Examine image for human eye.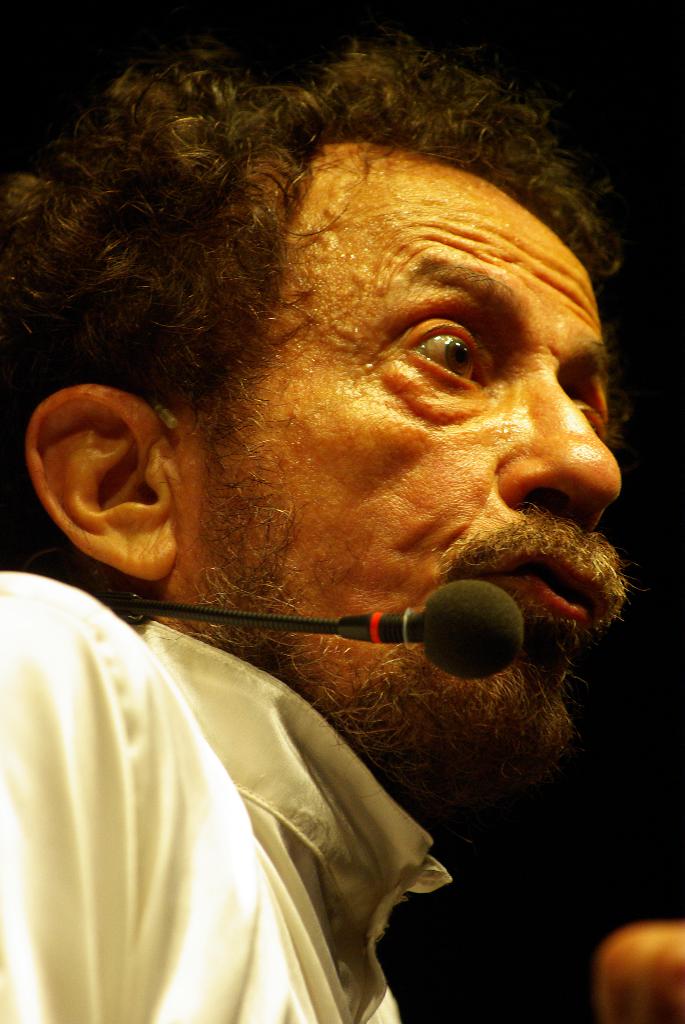
Examination result: pyautogui.locateOnScreen(398, 310, 492, 392).
